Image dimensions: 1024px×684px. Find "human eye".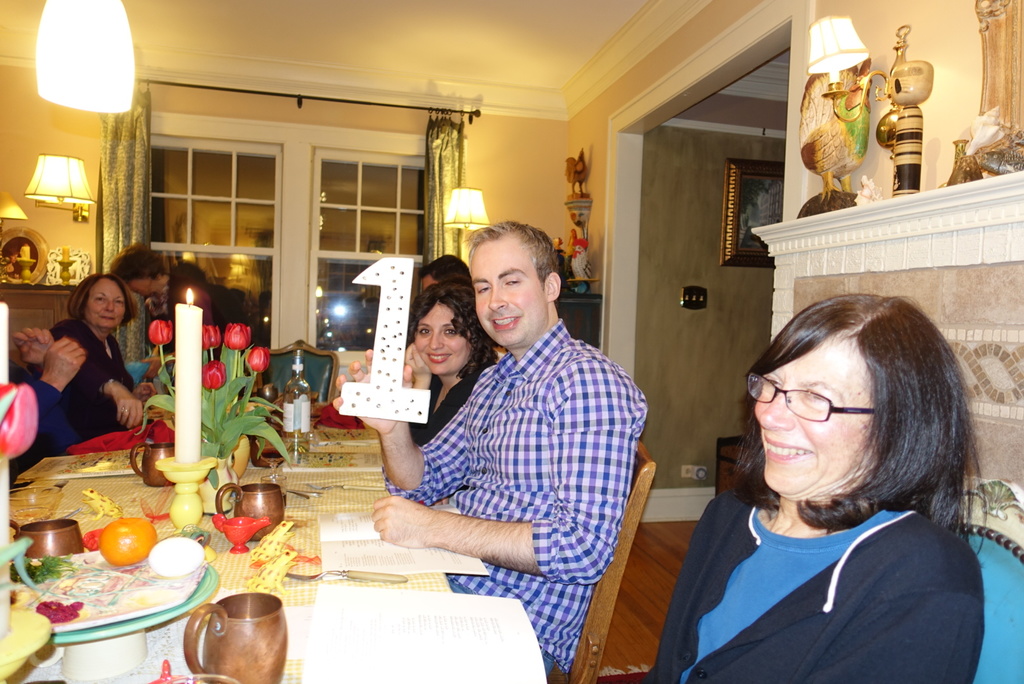
{"left": 475, "top": 282, "right": 489, "bottom": 296}.
